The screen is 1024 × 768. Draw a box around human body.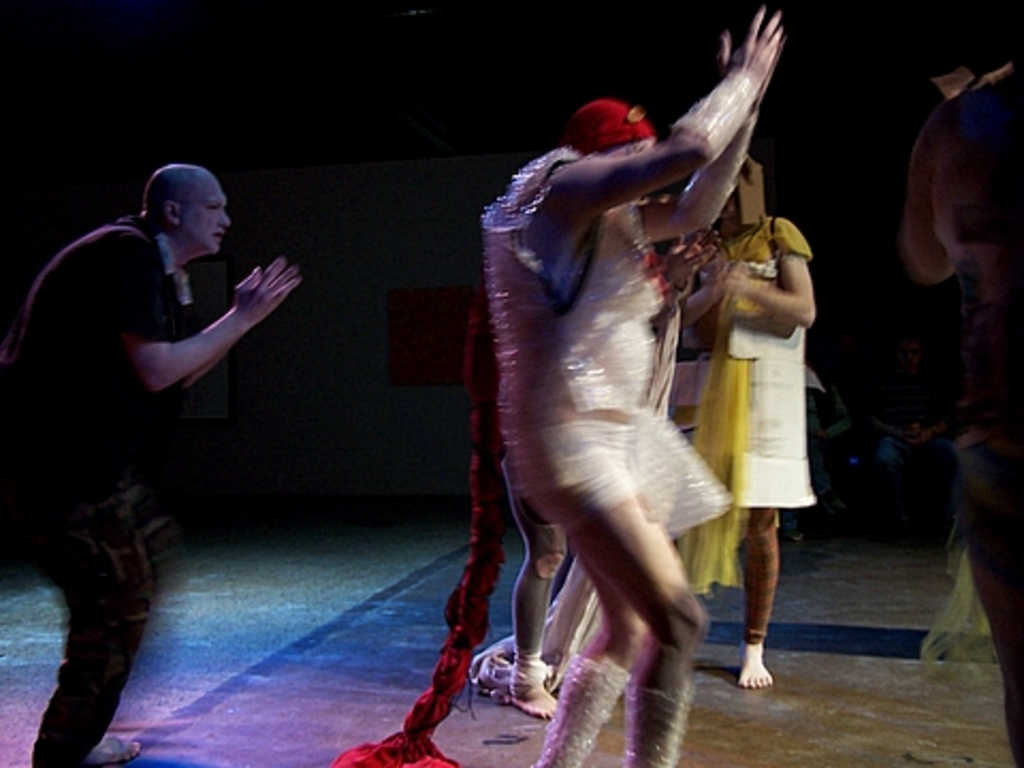
30 130 267 719.
